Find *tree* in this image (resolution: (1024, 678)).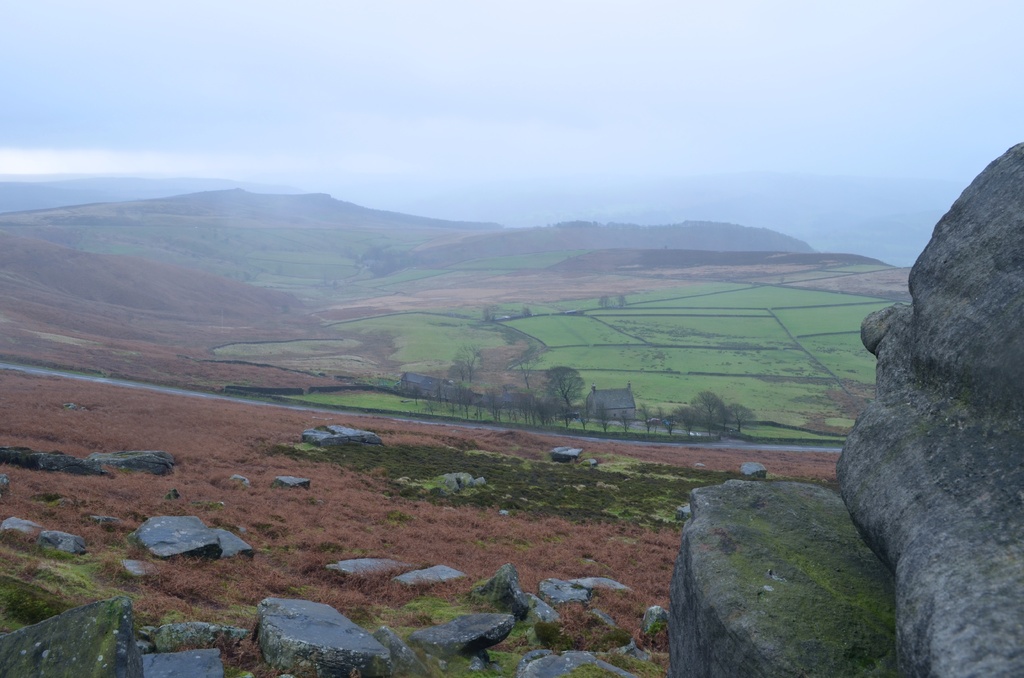
region(540, 365, 582, 406).
